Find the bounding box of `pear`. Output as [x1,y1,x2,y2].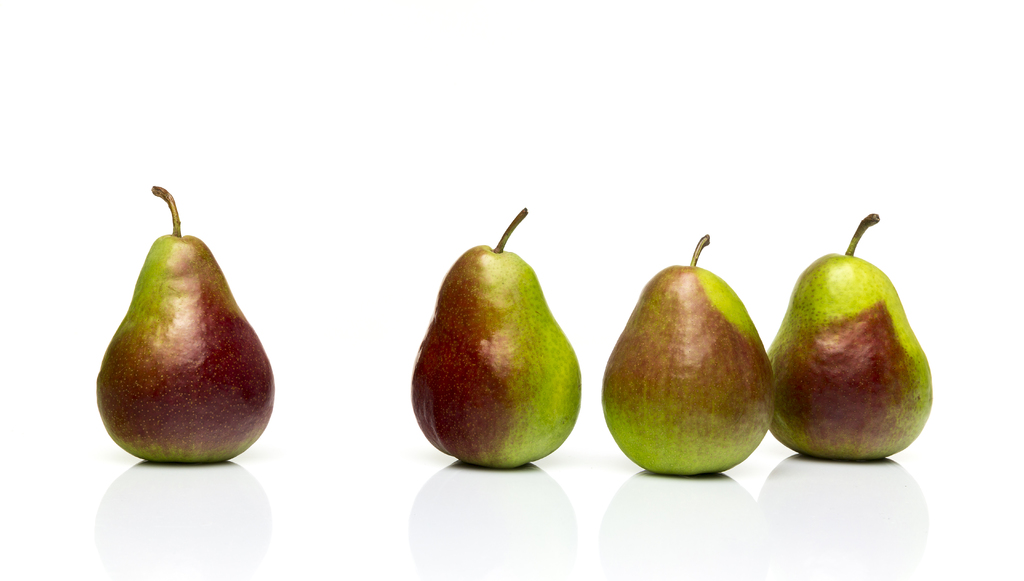
[93,234,277,469].
